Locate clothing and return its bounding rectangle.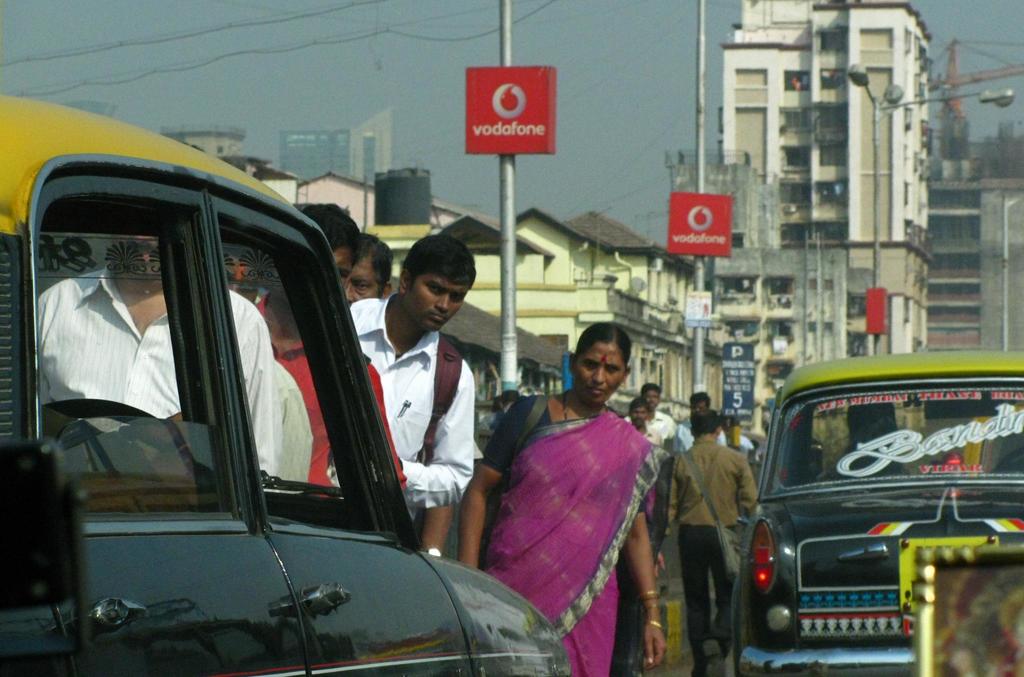
rect(476, 407, 506, 441).
